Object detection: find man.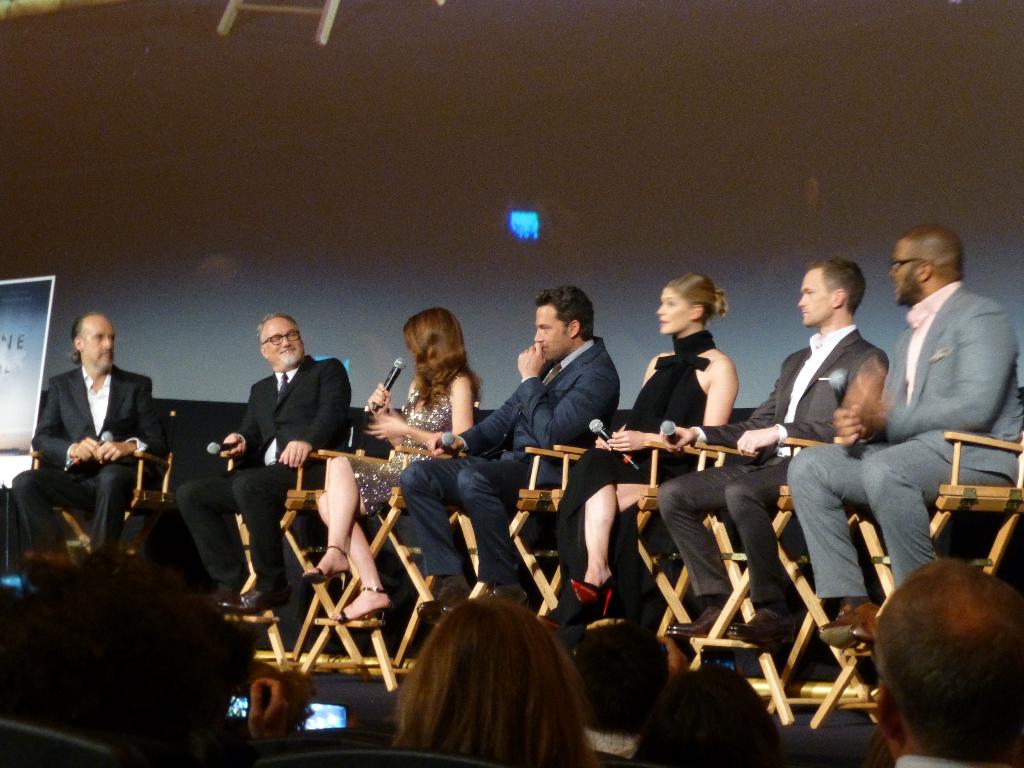
box(173, 310, 349, 614).
